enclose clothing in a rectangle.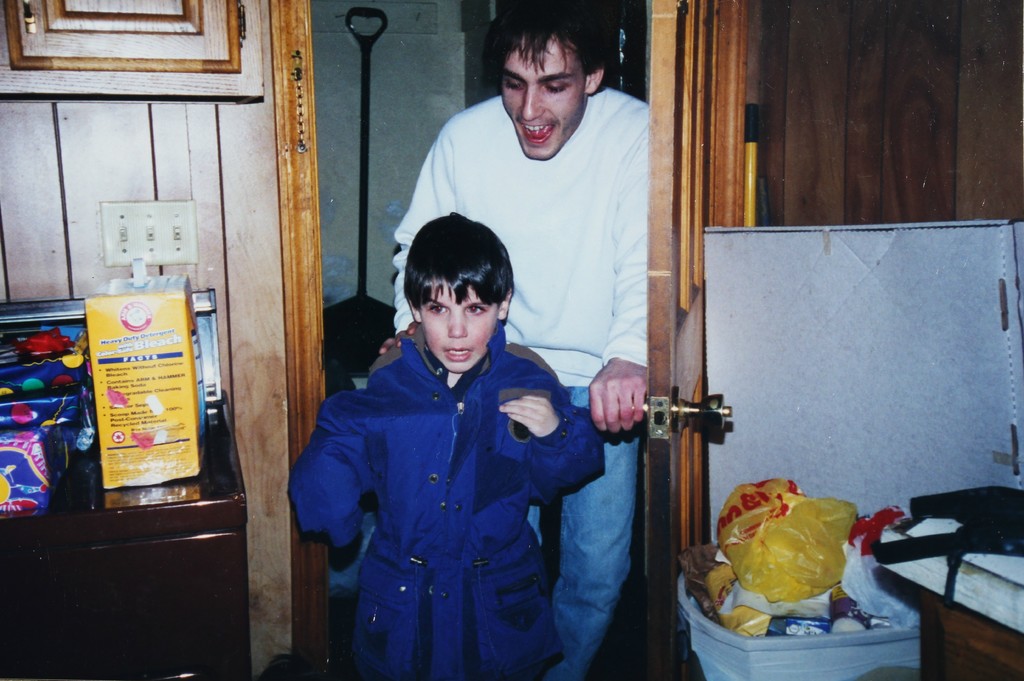
<region>393, 95, 648, 680</region>.
